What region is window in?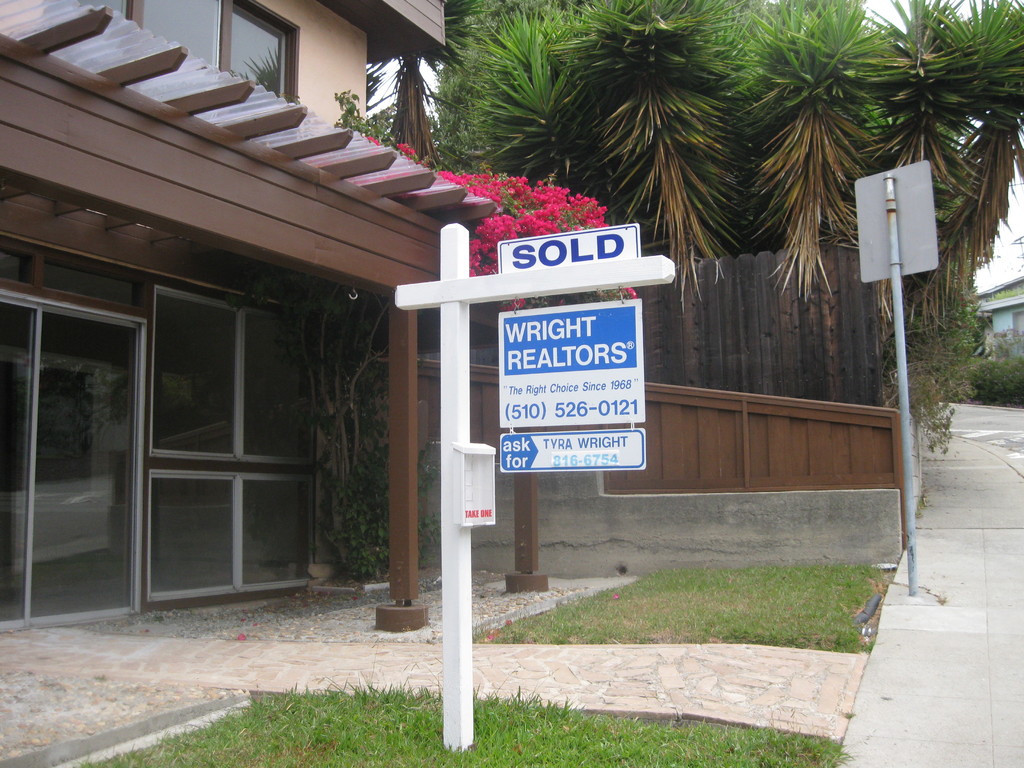
[x1=213, y1=1, x2=300, y2=102].
